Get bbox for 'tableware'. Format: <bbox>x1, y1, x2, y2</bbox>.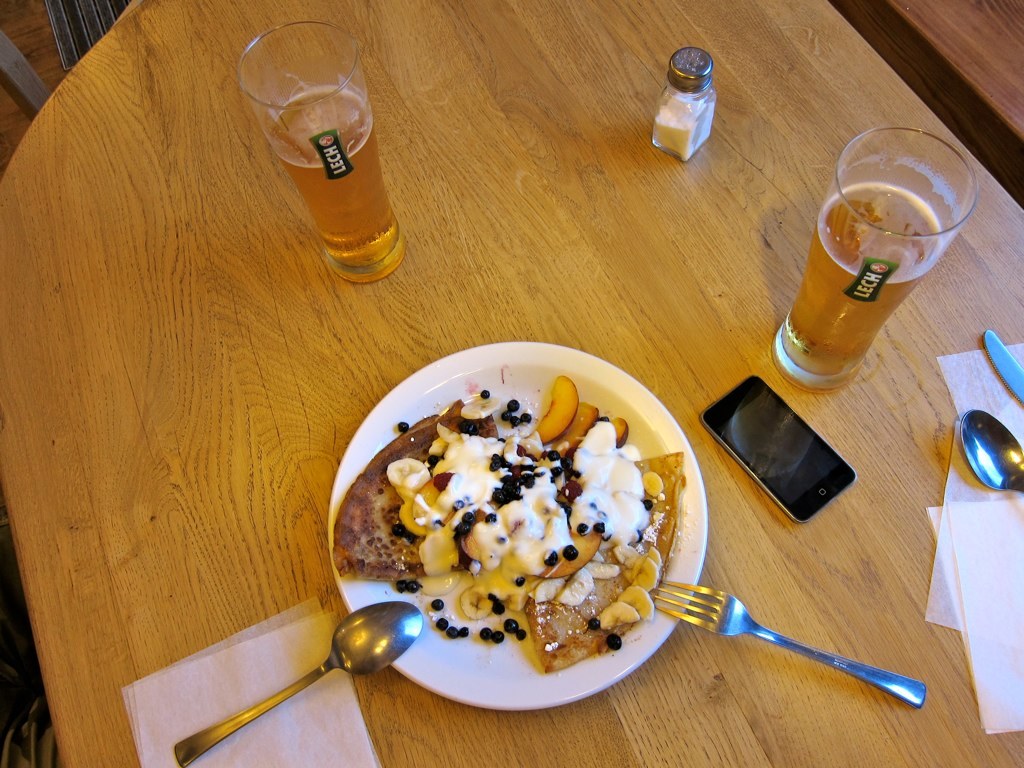
<bbox>641, 579, 929, 710</bbox>.
